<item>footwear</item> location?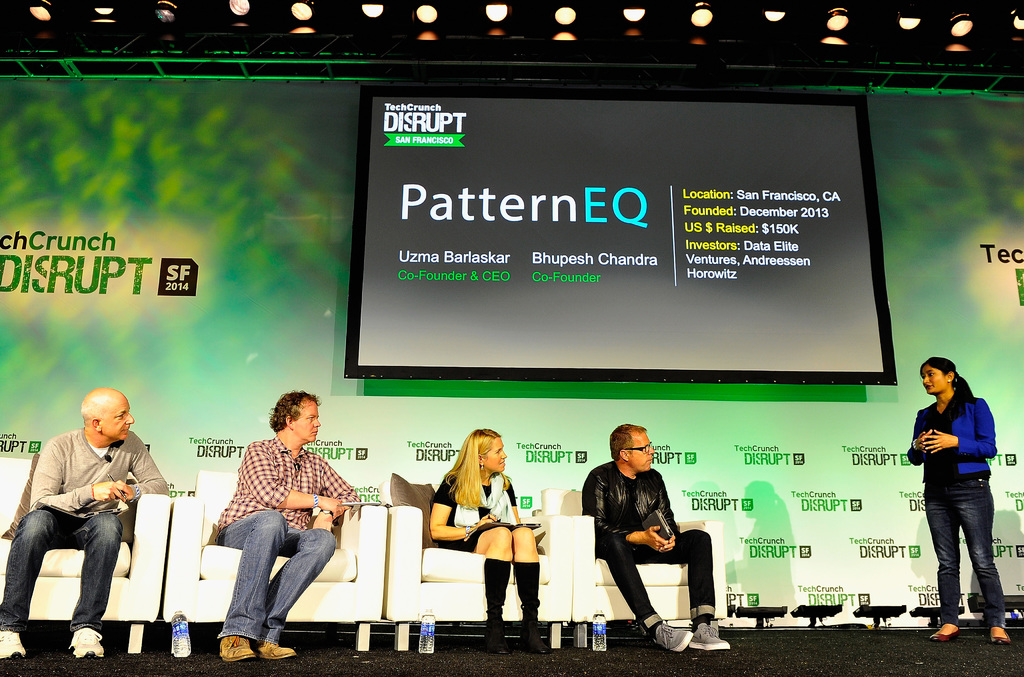
[left=218, top=633, right=253, bottom=658]
